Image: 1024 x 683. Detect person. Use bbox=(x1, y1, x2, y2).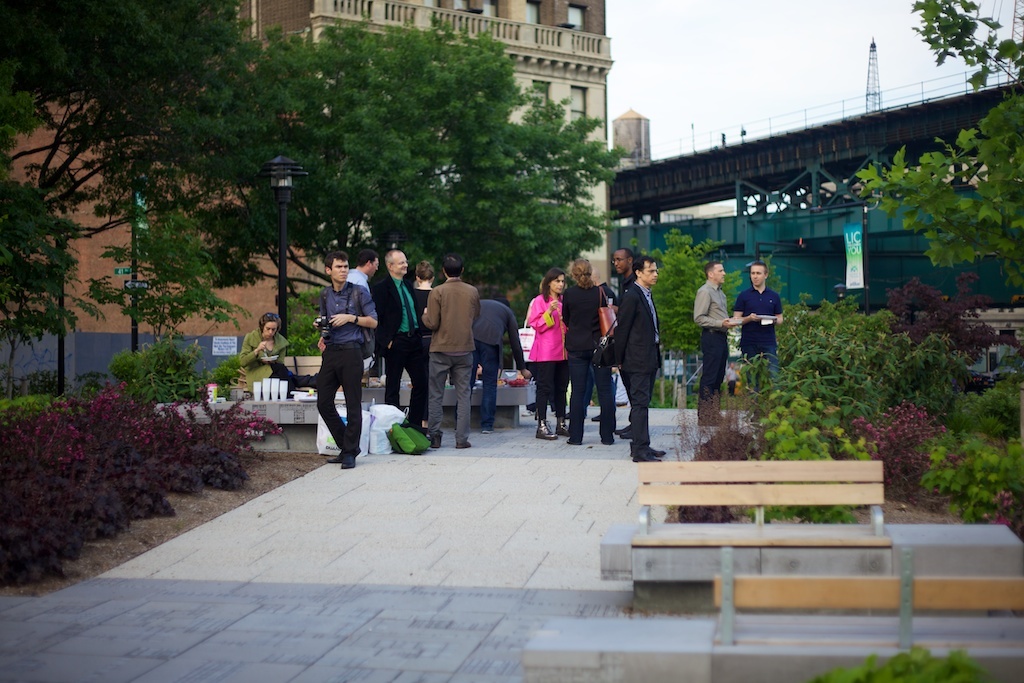
bbox=(375, 250, 432, 431).
